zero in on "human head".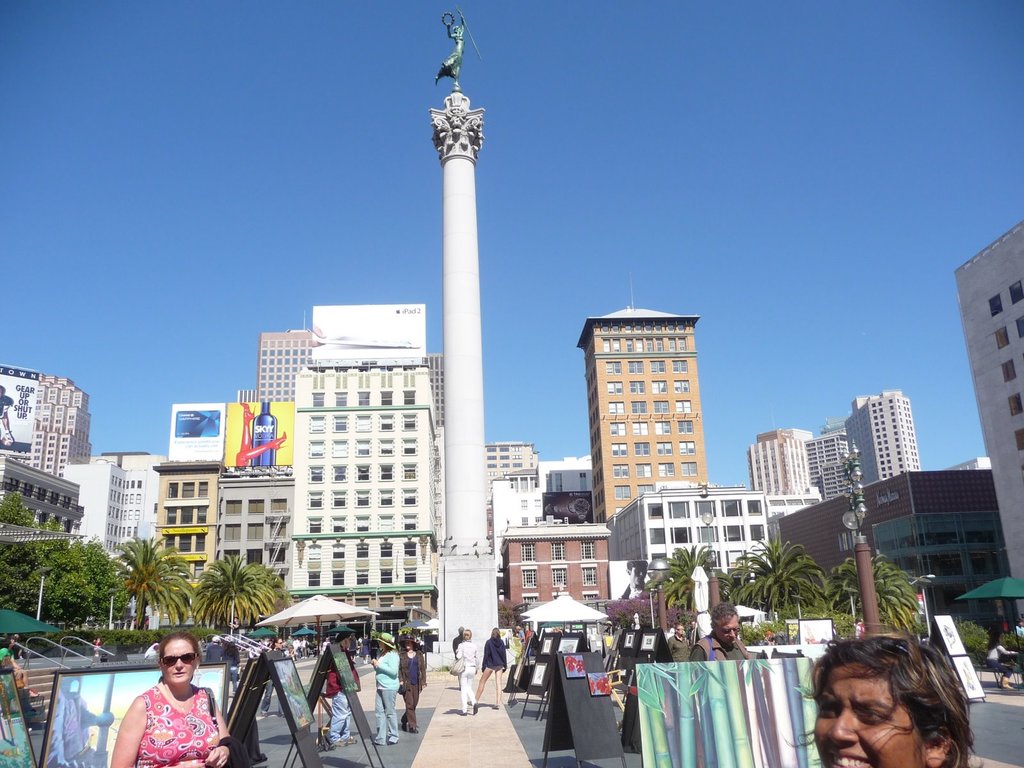
Zeroed in: 675 623 682 636.
